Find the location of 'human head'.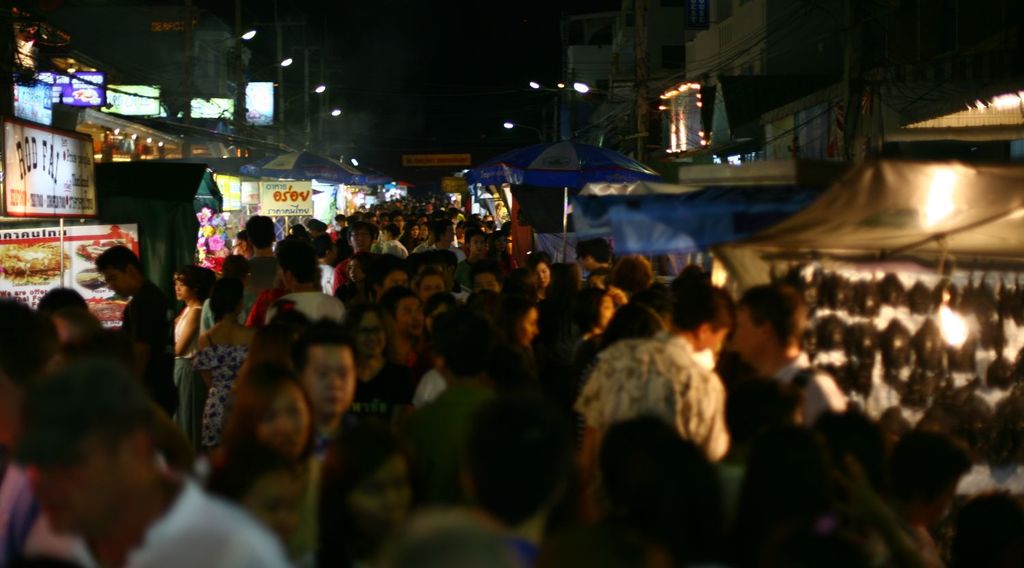
Location: box=[666, 283, 735, 357].
